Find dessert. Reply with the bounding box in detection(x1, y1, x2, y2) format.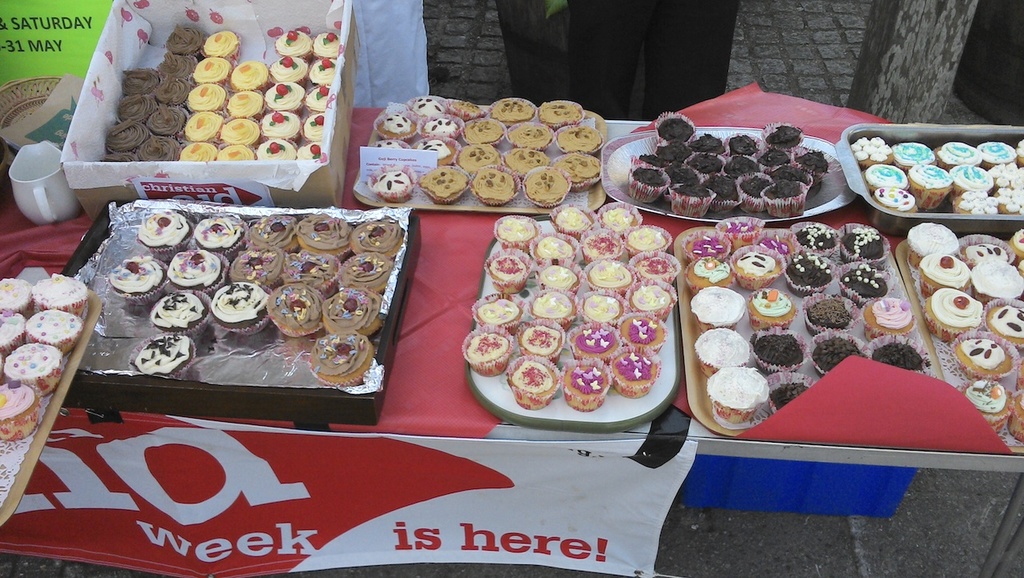
detection(774, 379, 802, 407).
